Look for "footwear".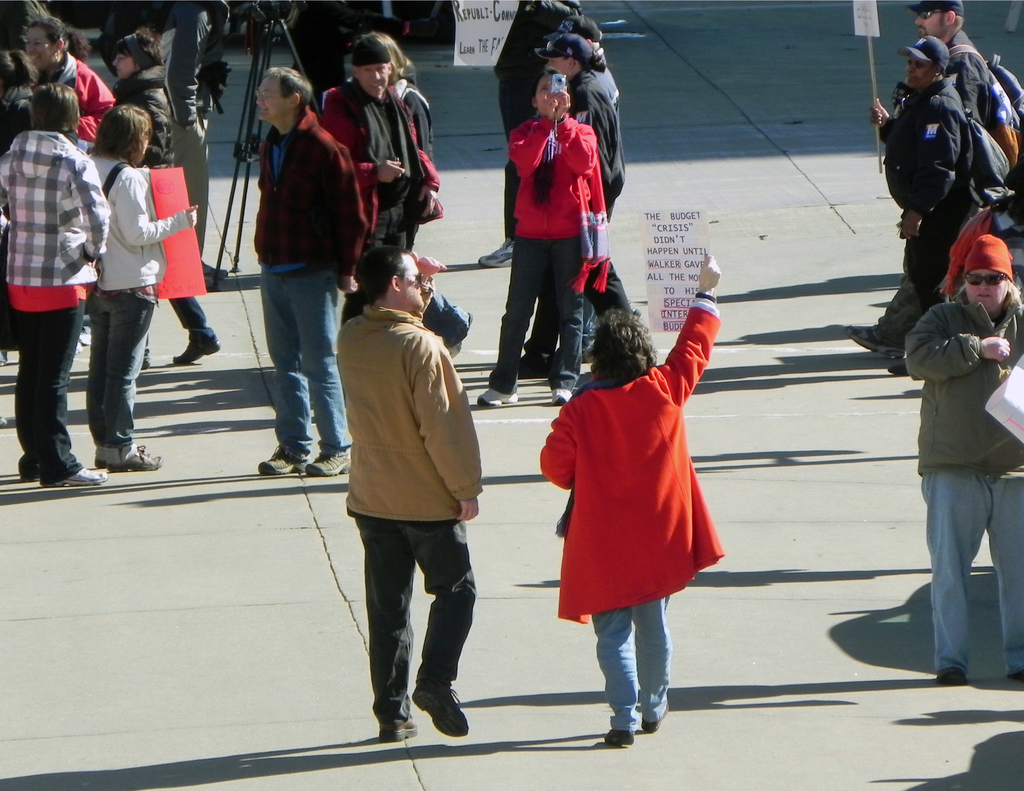
Found: (left=0, top=351, right=11, bottom=365).
